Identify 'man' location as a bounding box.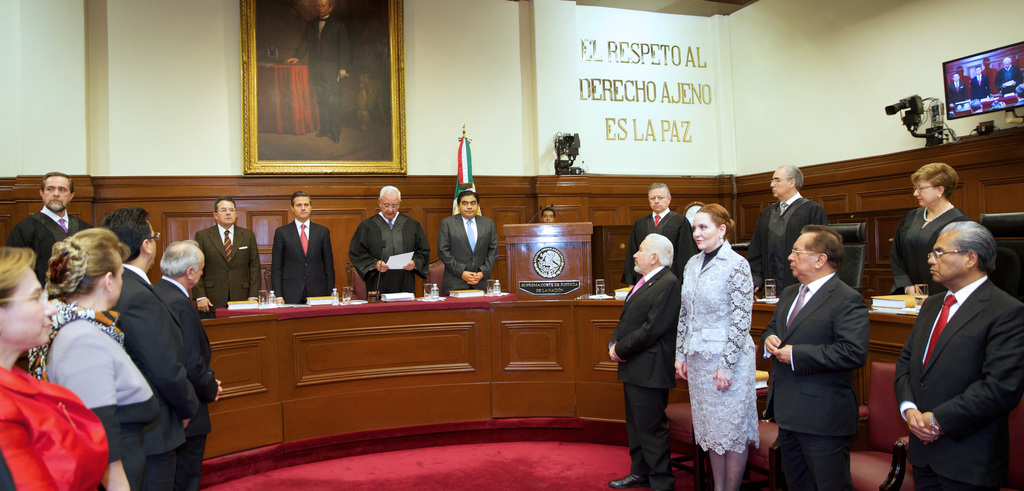
bbox=[271, 187, 340, 304].
